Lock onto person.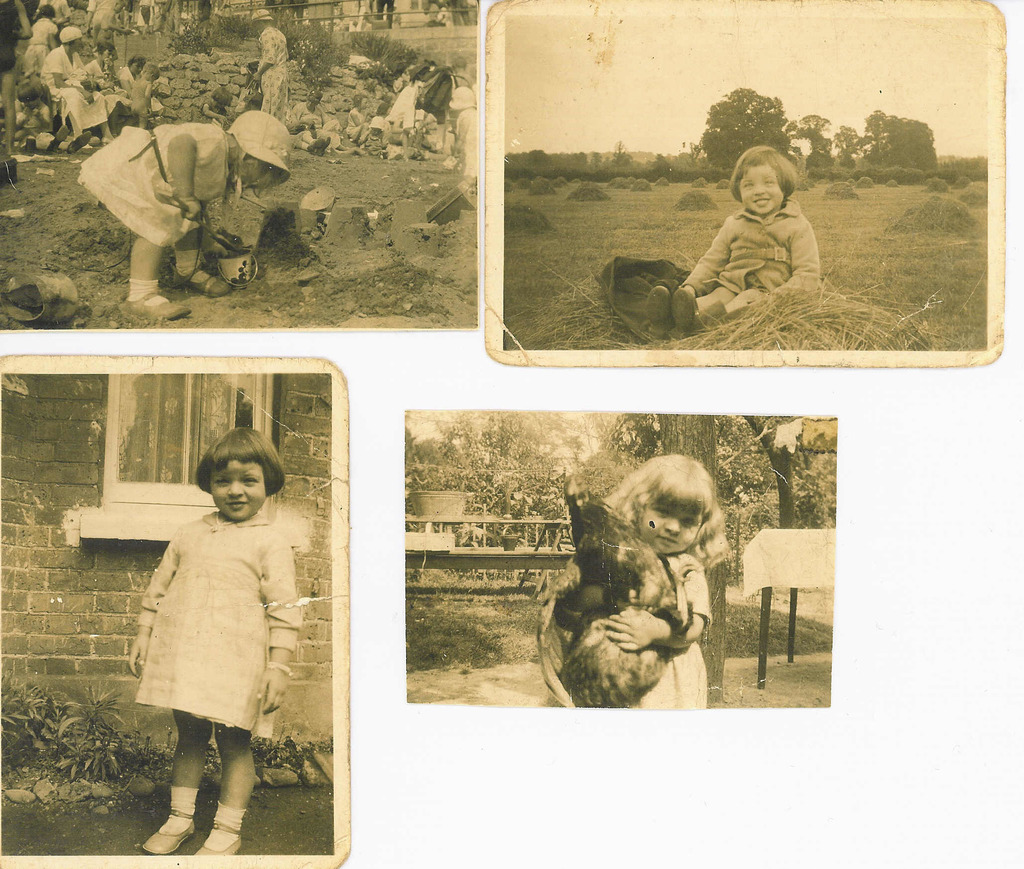
Locked: [left=646, top=143, right=825, bottom=338].
